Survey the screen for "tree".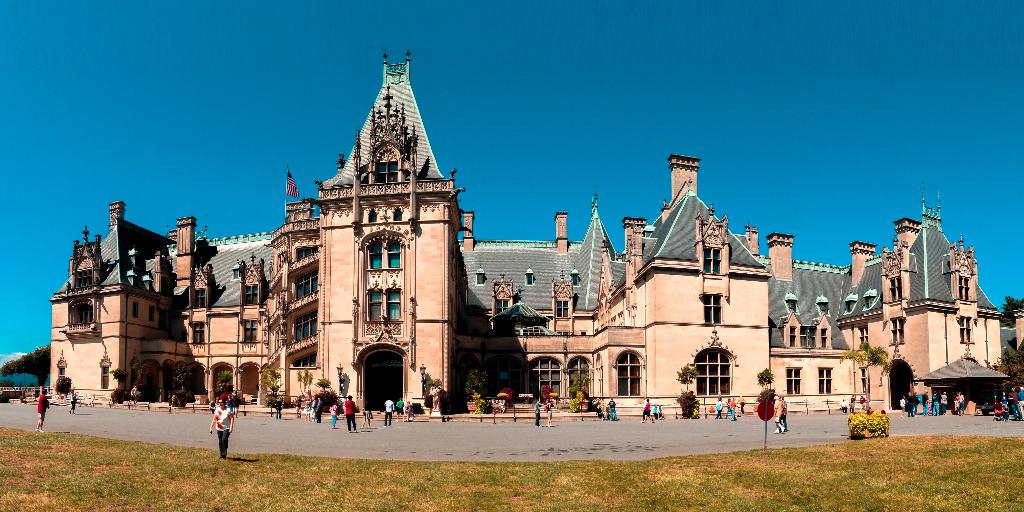
Survey found: (567, 367, 592, 397).
